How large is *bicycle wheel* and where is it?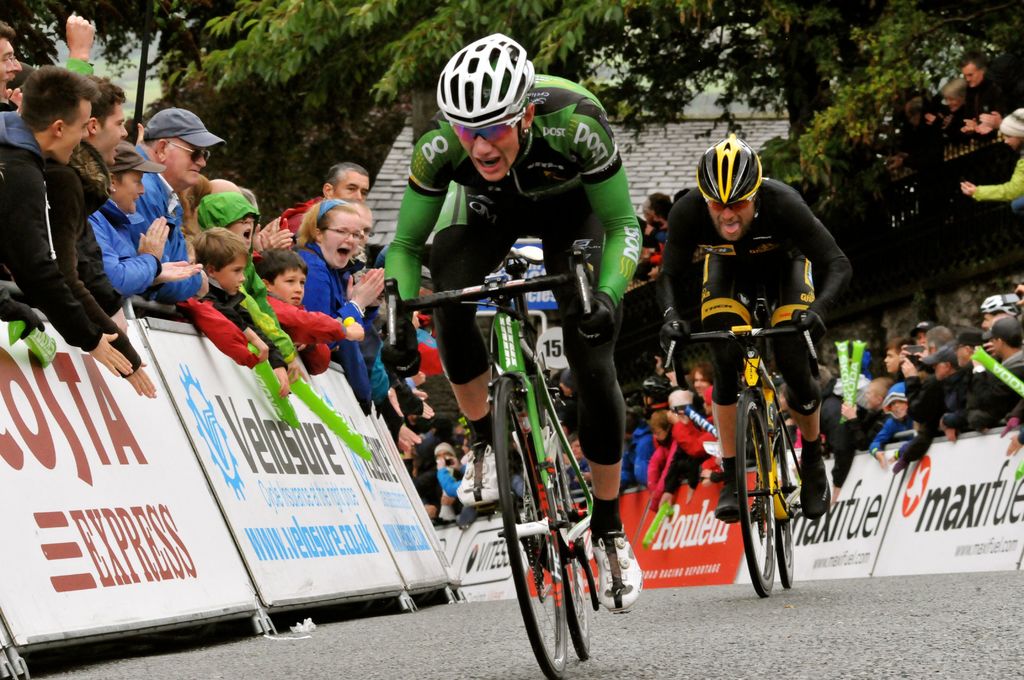
Bounding box: x1=768, y1=416, x2=792, y2=583.
